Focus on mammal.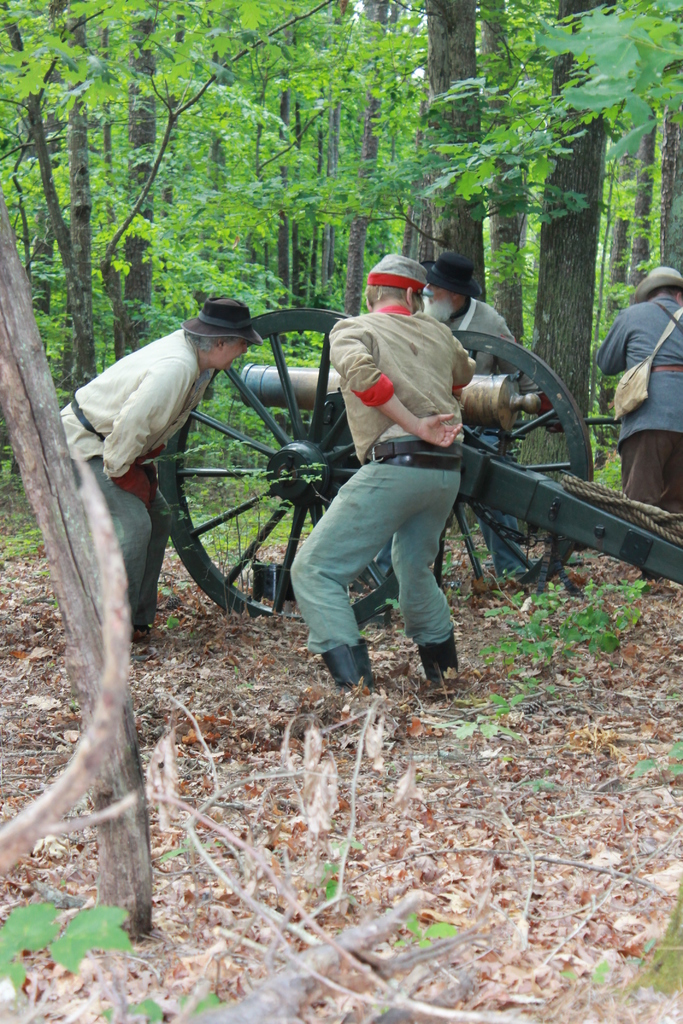
Focused at x1=597 y1=266 x2=682 y2=583.
